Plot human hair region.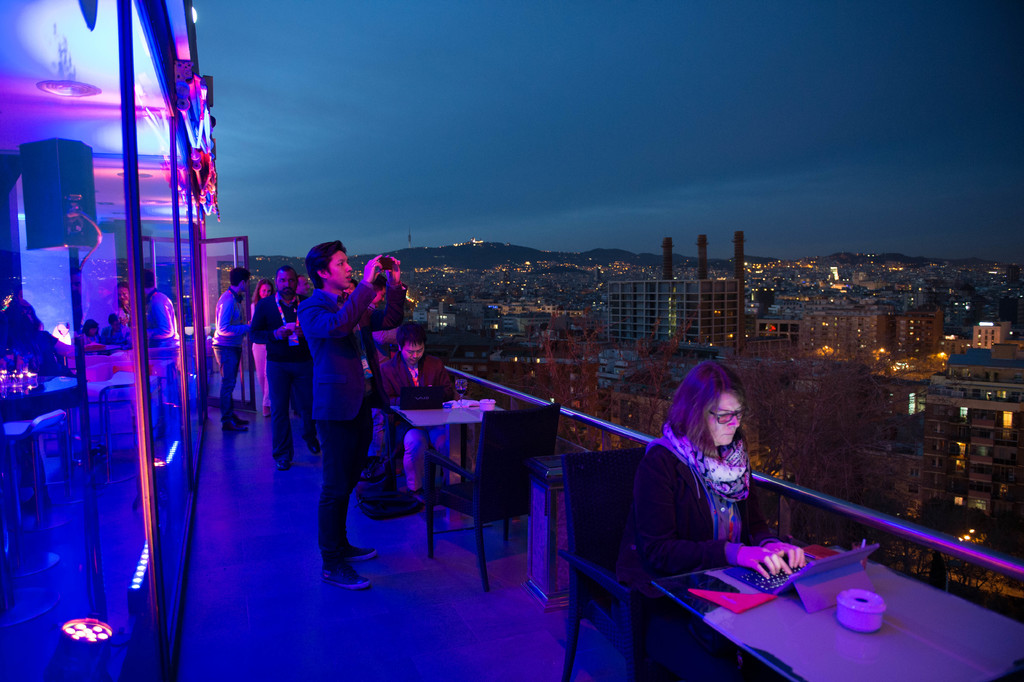
Plotted at bbox=[230, 267, 250, 288].
